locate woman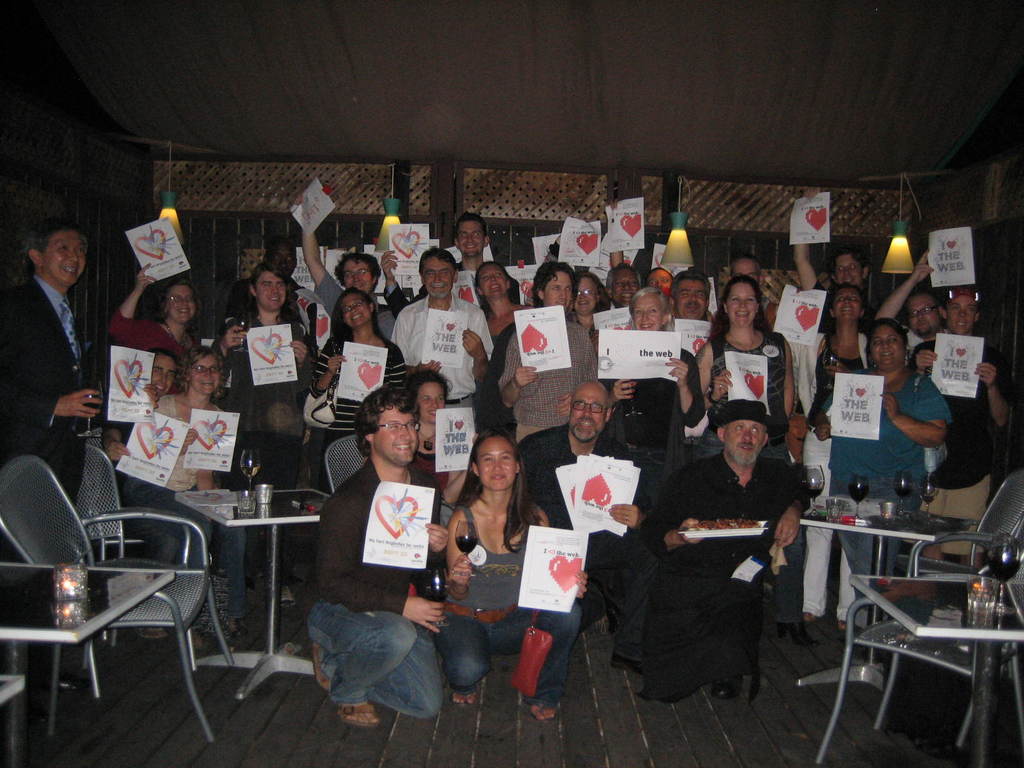
{"left": 607, "top": 287, "right": 710, "bottom": 521}
